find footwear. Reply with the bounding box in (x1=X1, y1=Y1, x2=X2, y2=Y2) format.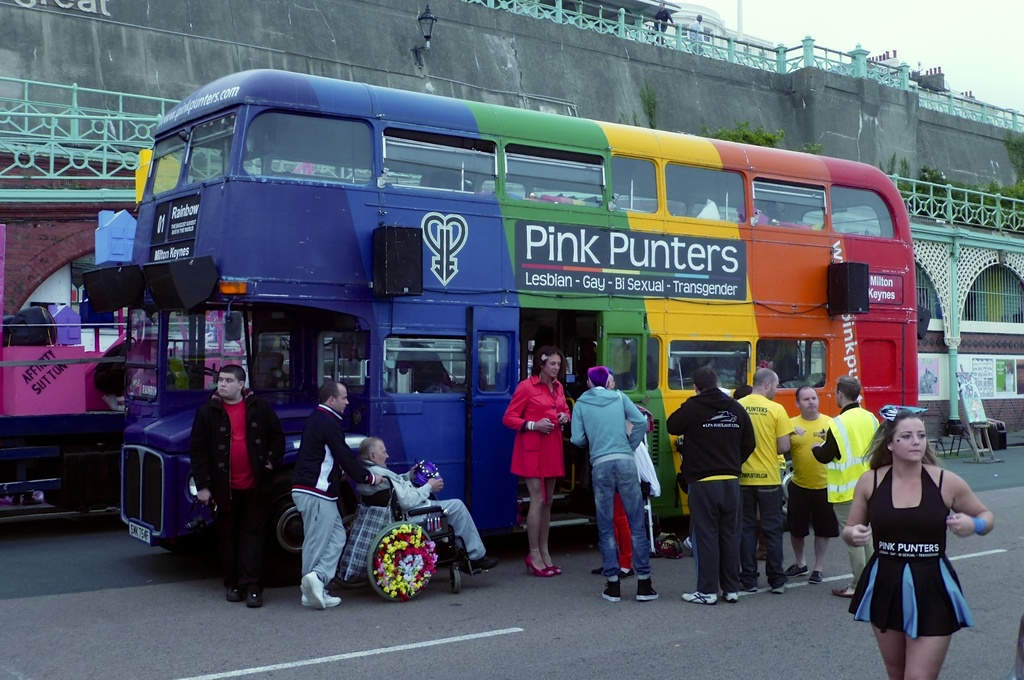
(x1=742, y1=579, x2=760, y2=594).
